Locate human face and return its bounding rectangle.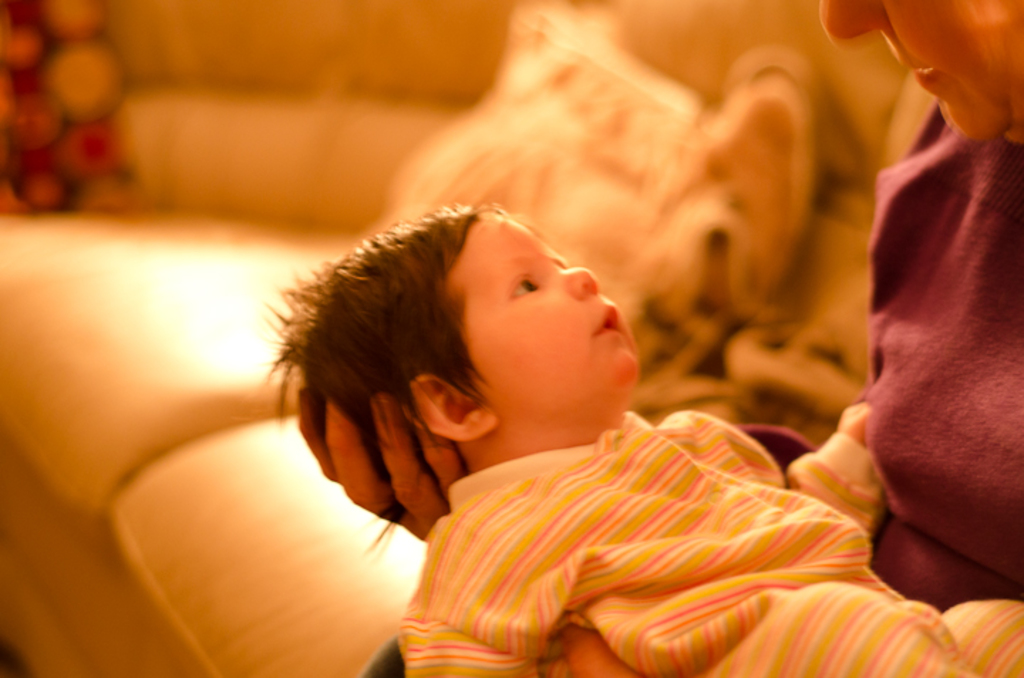
BBox(822, 0, 1023, 139).
